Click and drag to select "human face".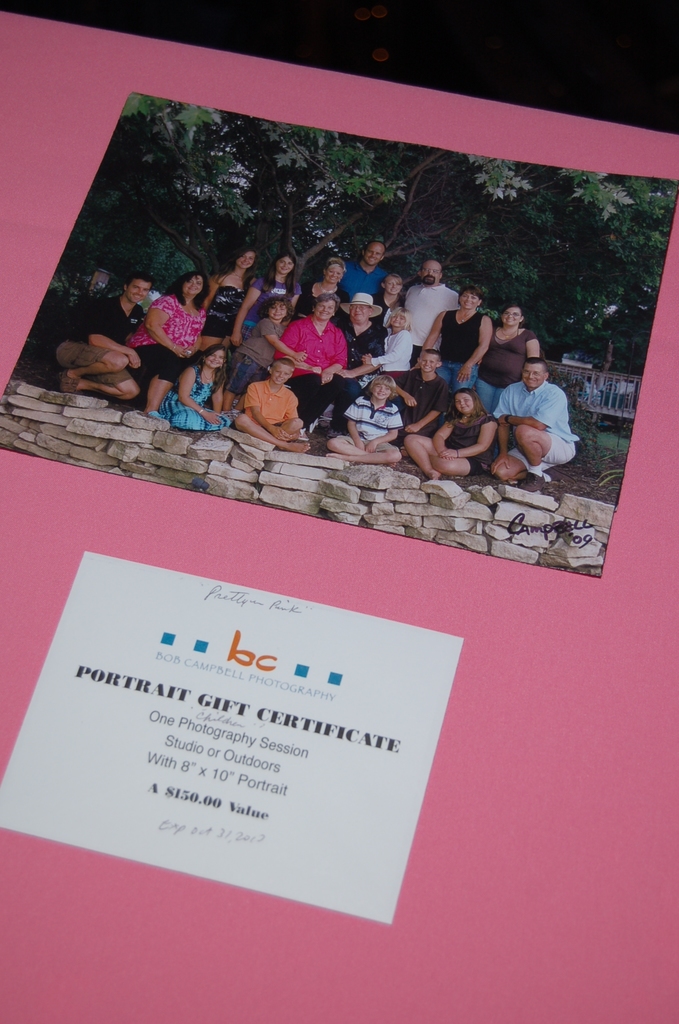
Selection: select_region(314, 300, 334, 319).
